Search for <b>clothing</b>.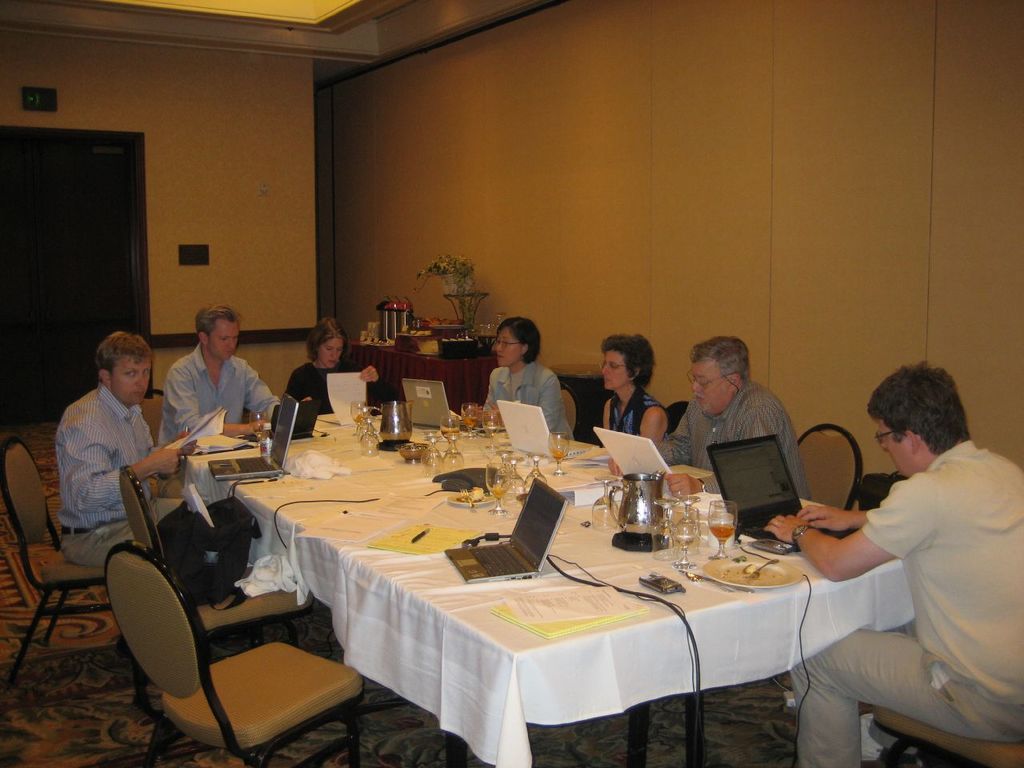
Found at bbox=[285, 359, 403, 414].
